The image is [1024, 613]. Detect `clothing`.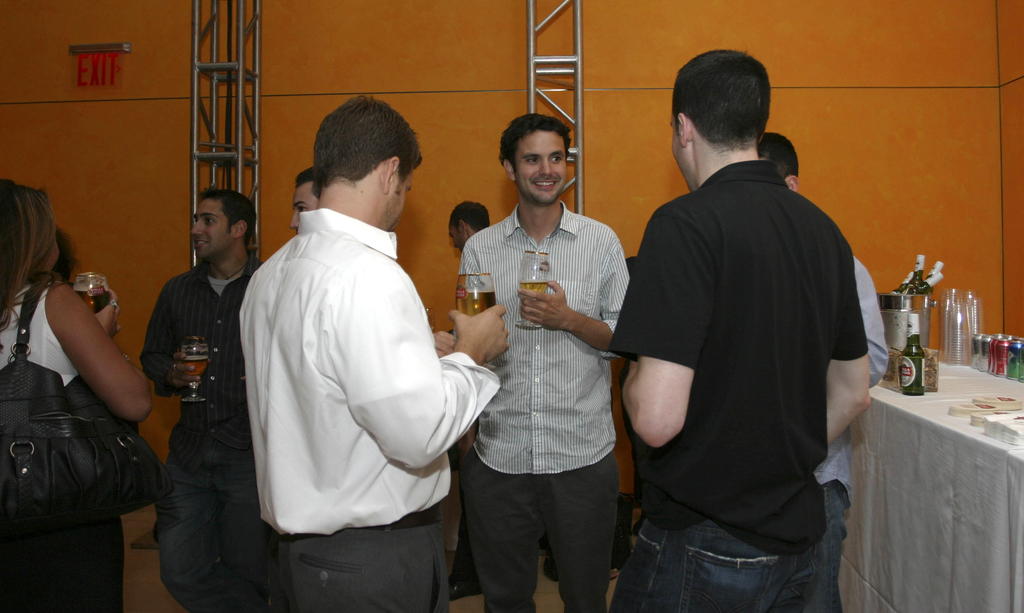
Detection: 462,199,633,612.
